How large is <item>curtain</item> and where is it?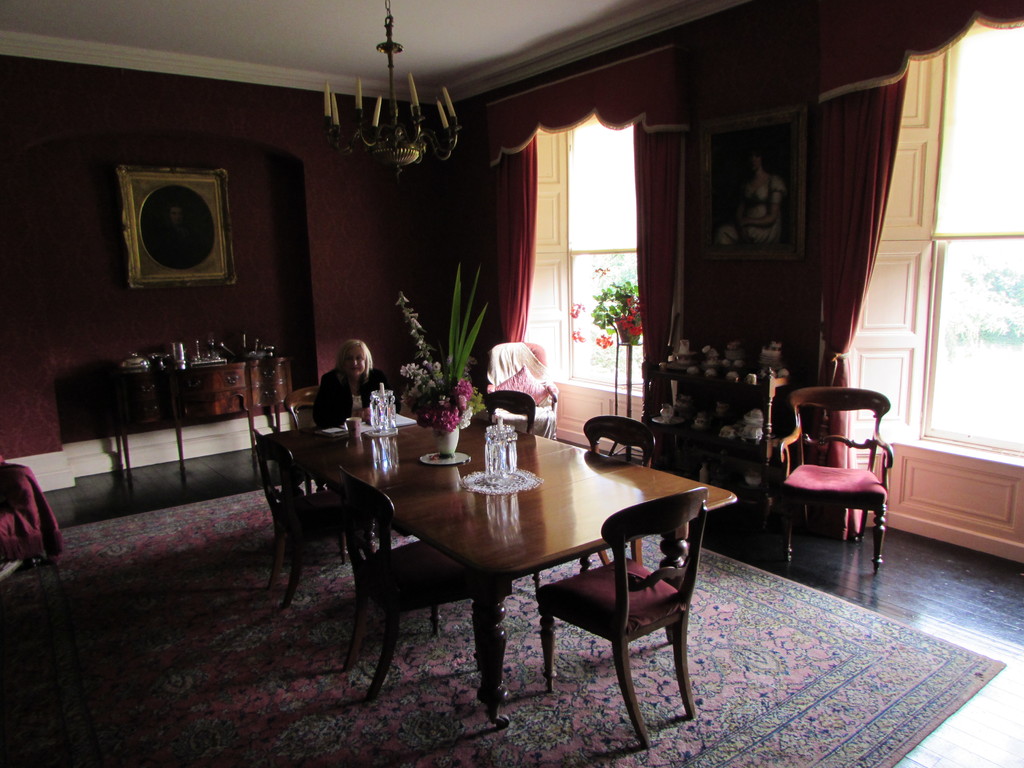
Bounding box: [x1=628, y1=120, x2=673, y2=428].
